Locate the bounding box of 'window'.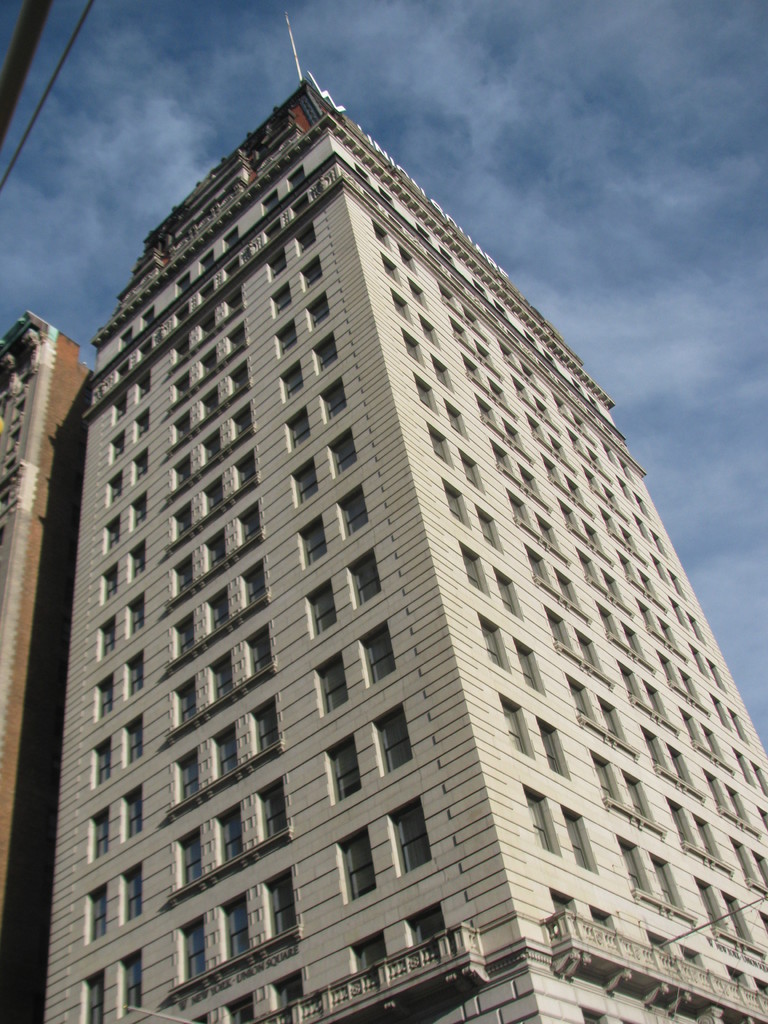
Bounding box: locate(254, 195, 278, 221).
